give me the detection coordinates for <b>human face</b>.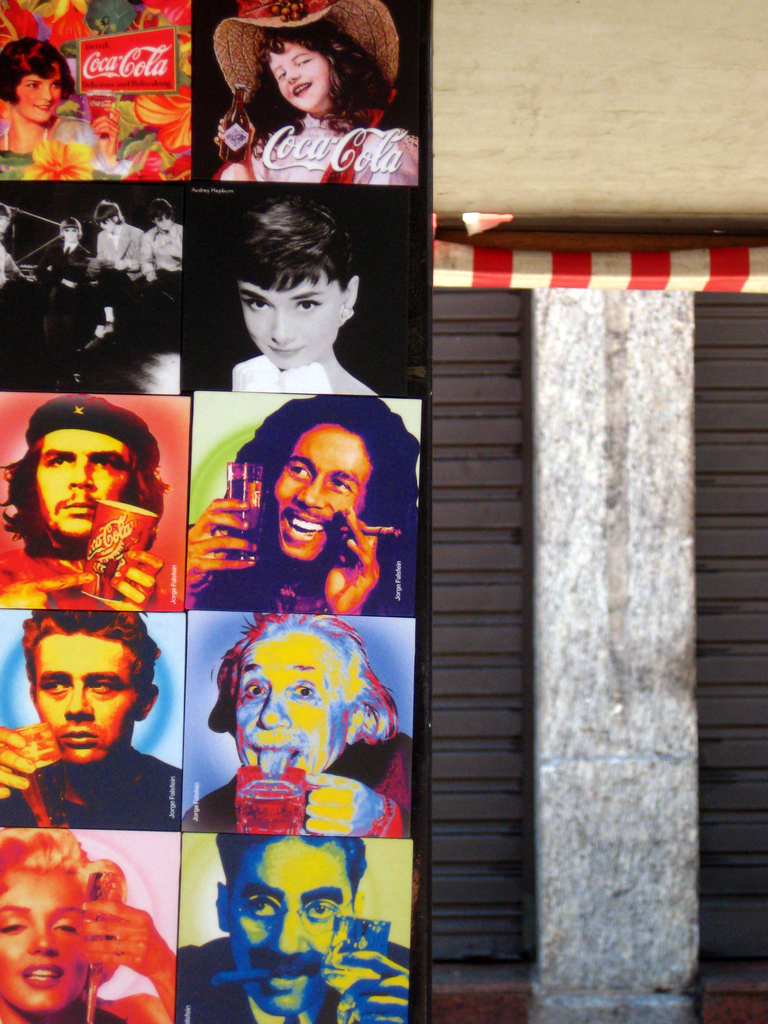
<box>239,271,344,369</box>.
